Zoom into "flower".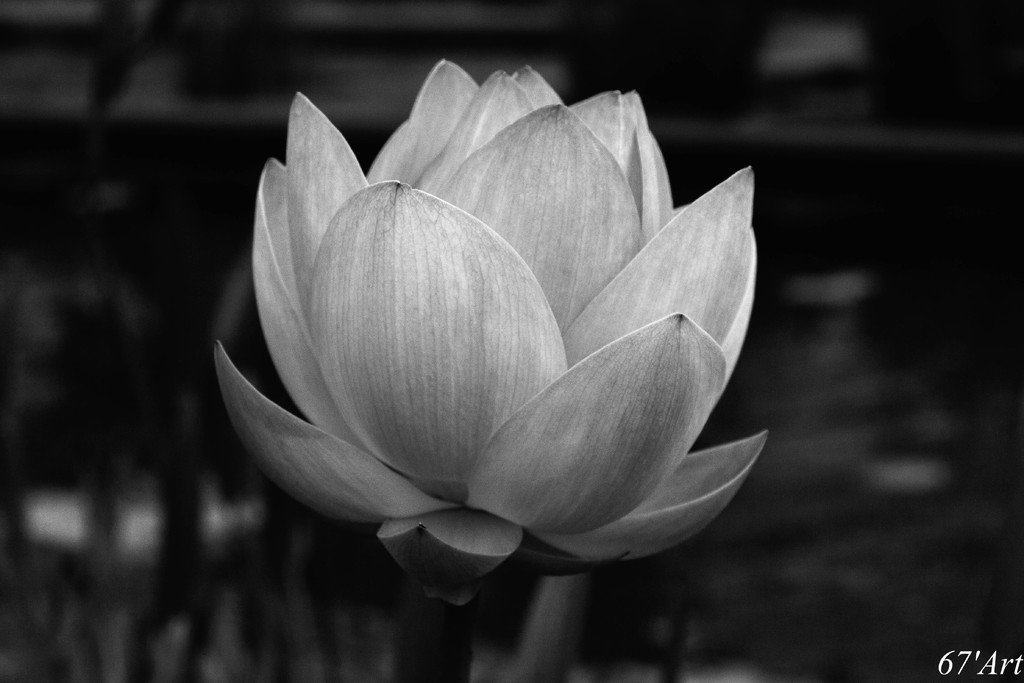
Zoom target: [x1=182, y1=95, x2=705, y2=585].
